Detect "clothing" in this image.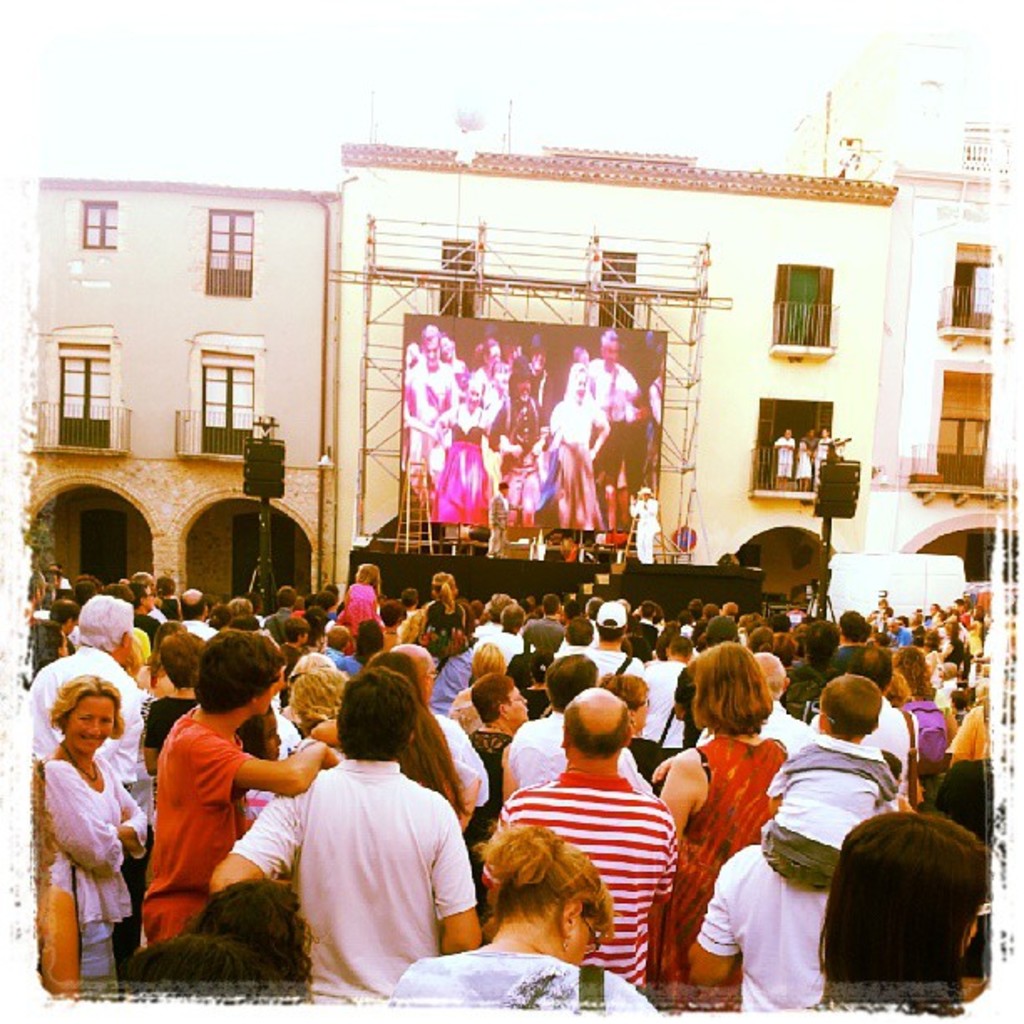
Detection: crop(269, 741, 480, 991).
